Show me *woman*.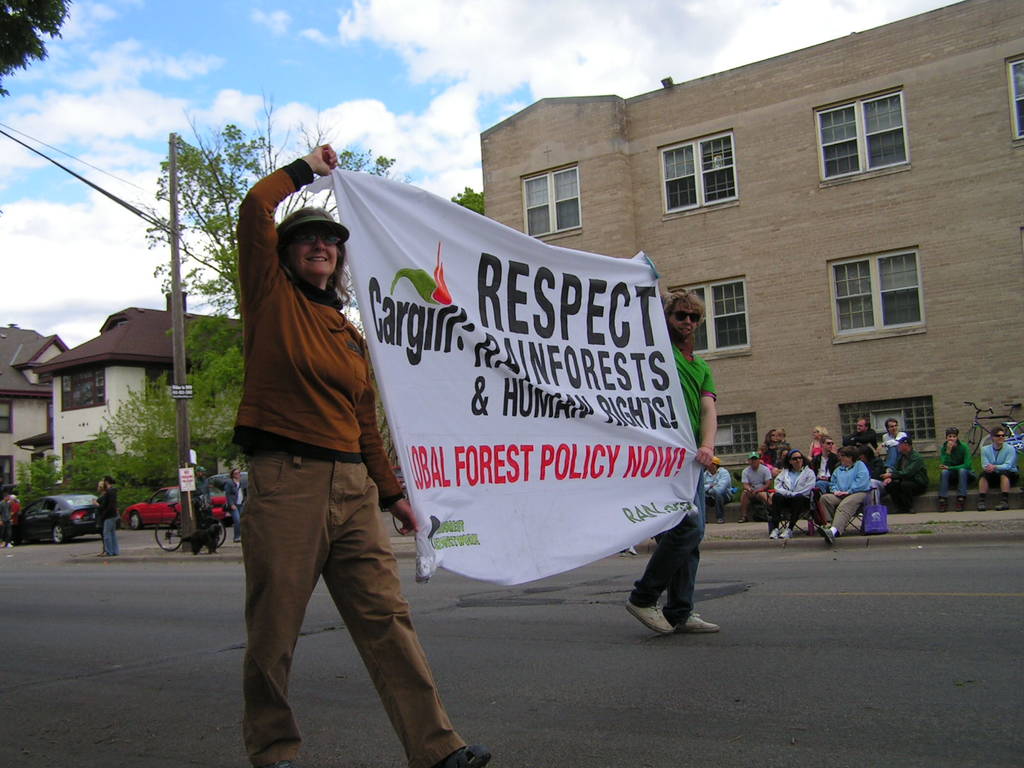
*woman* is here: 90:483:115:554.
